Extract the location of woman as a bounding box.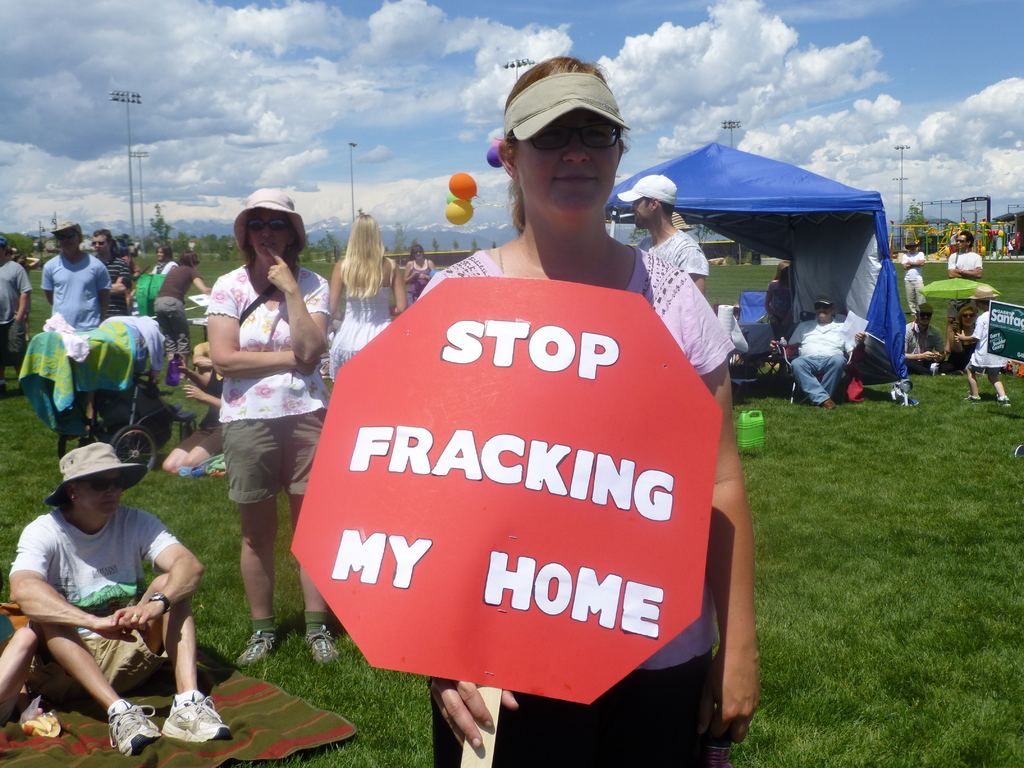
x1=180 y1=201 x2=341 y2=666.
